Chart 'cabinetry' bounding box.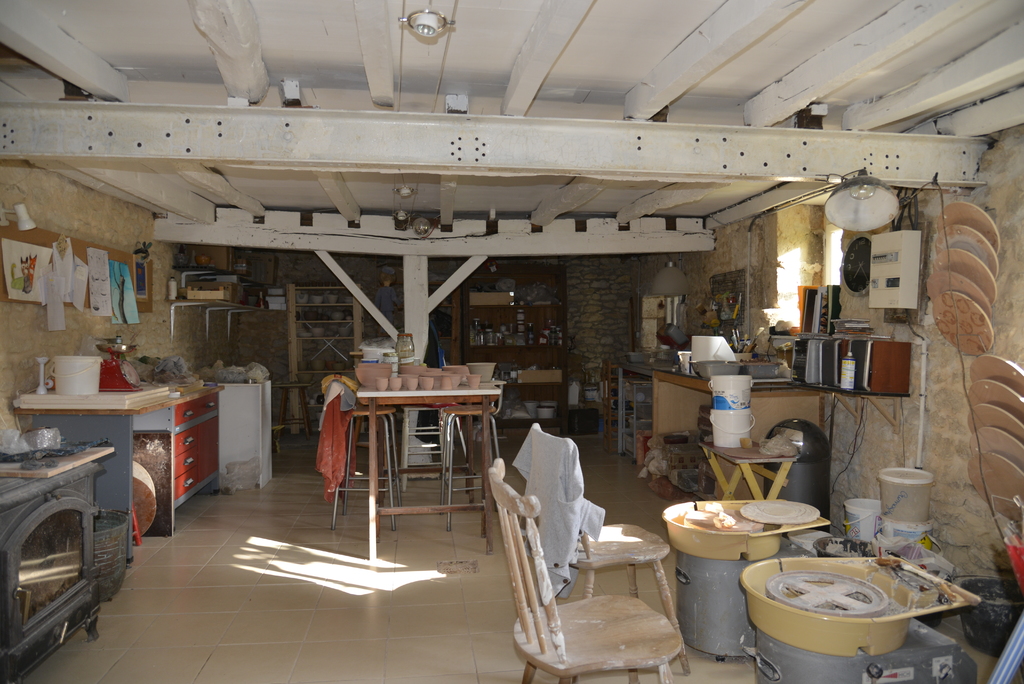
Charted: <bbox>460, 300, 568, 345</bbox>.
